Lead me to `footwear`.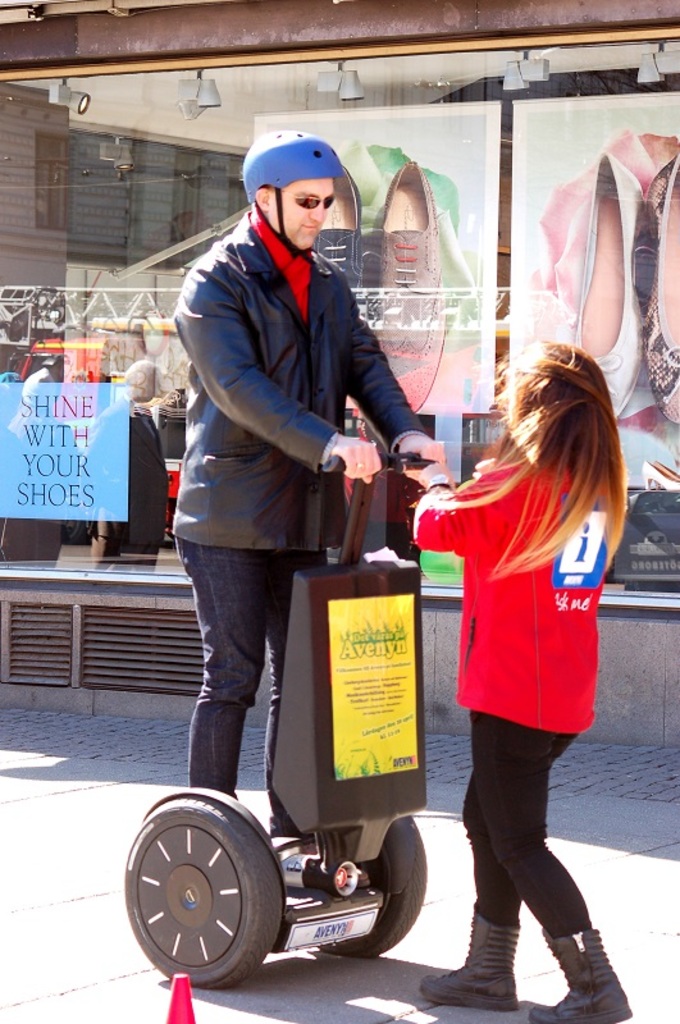
Lead to <bbox>639, 152, 679, 426</bbox>.
